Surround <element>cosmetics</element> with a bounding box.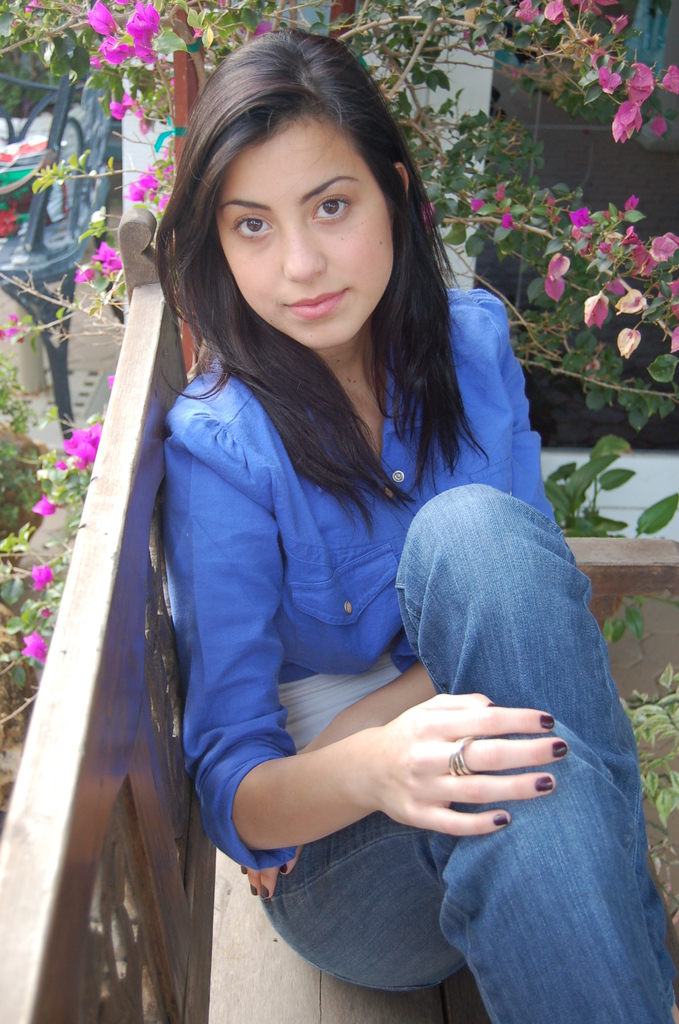
<box>550,742,568,753</box>.
